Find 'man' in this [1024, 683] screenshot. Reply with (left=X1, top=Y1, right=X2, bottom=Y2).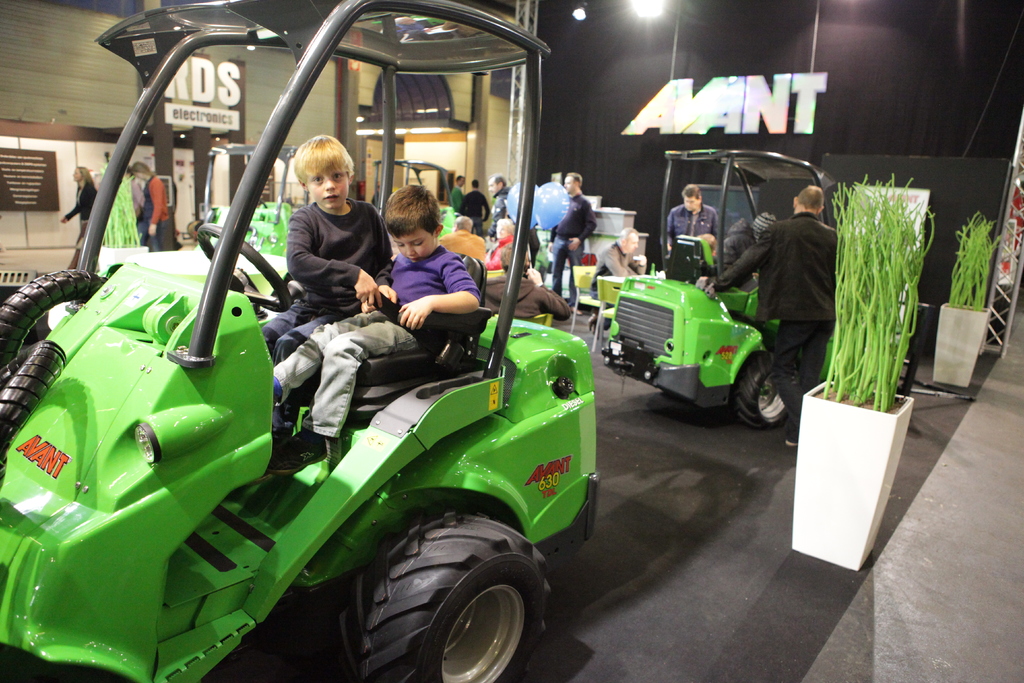
(left=488, top=172, right=513, bottom=246).
